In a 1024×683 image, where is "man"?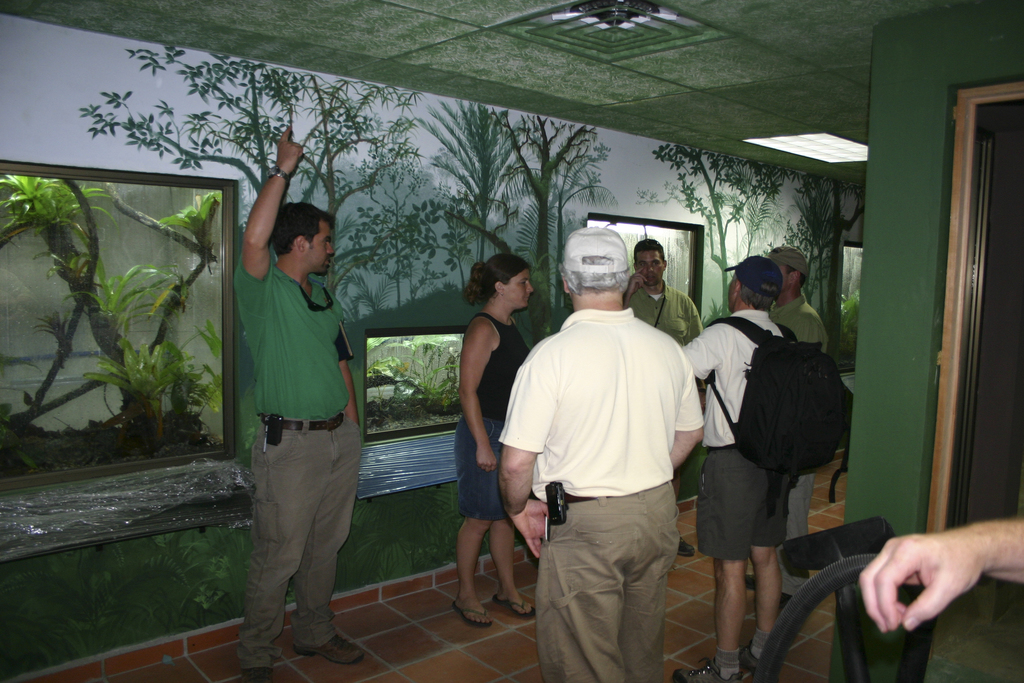
x1=231, y1=126, x2=368, y2=682.
